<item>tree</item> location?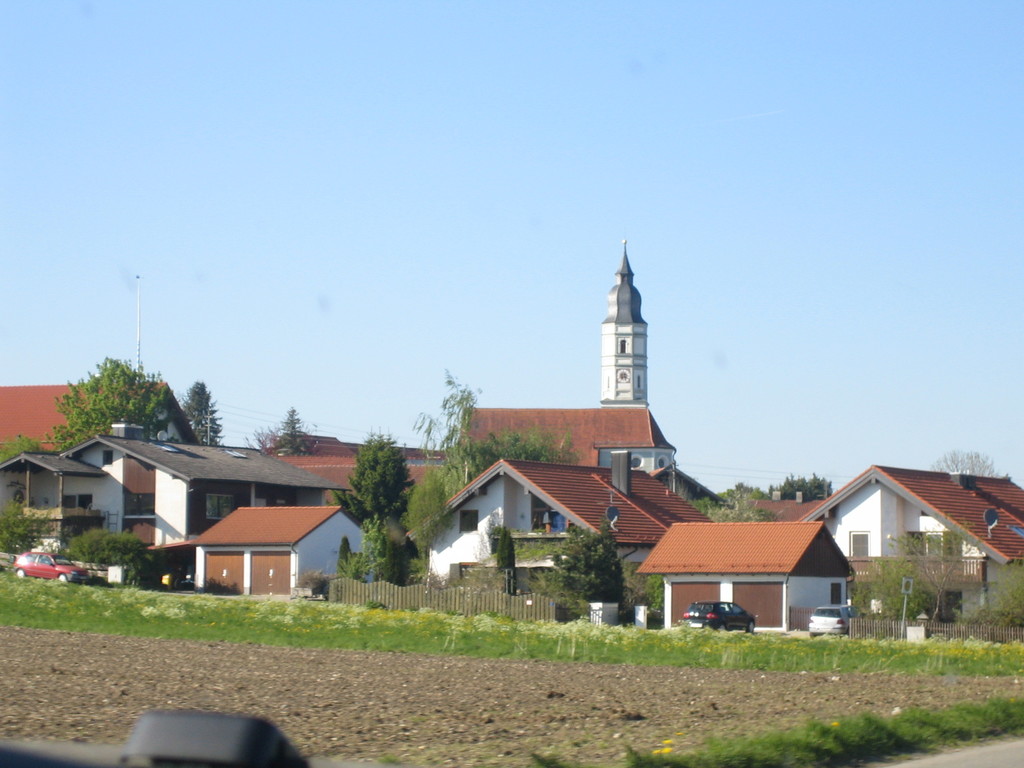
[338,430,412,570]
